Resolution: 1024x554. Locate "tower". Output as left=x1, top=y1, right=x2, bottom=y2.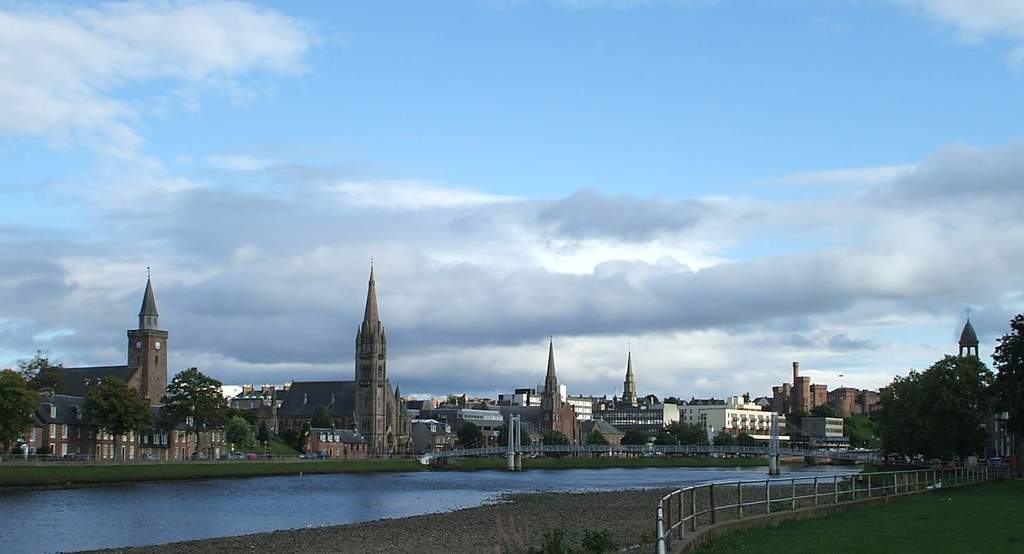
left=790, top=370, right=815, bottom=420.
